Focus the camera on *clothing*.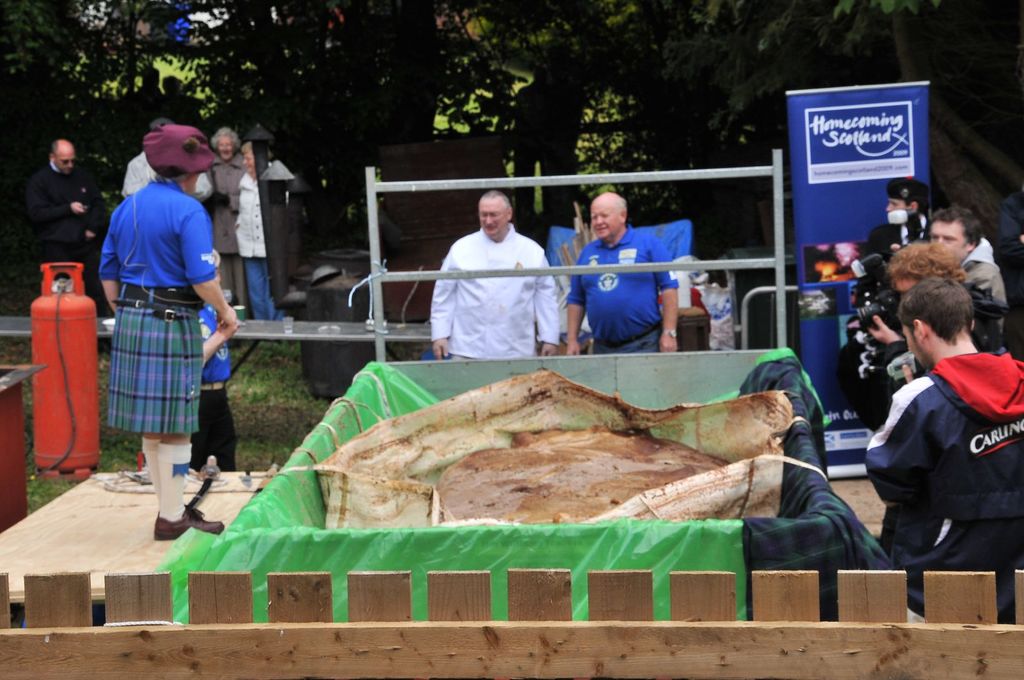
Focus region: [x1=855, y1=346, x2=1023, y2=635].
